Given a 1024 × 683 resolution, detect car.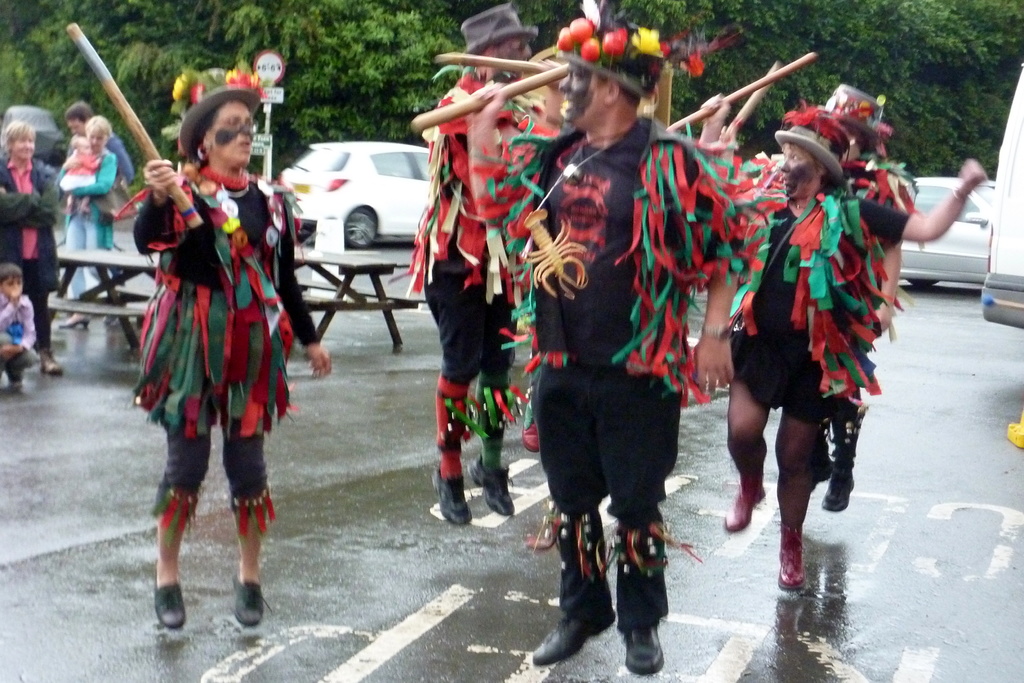
(898,176,993,289).
